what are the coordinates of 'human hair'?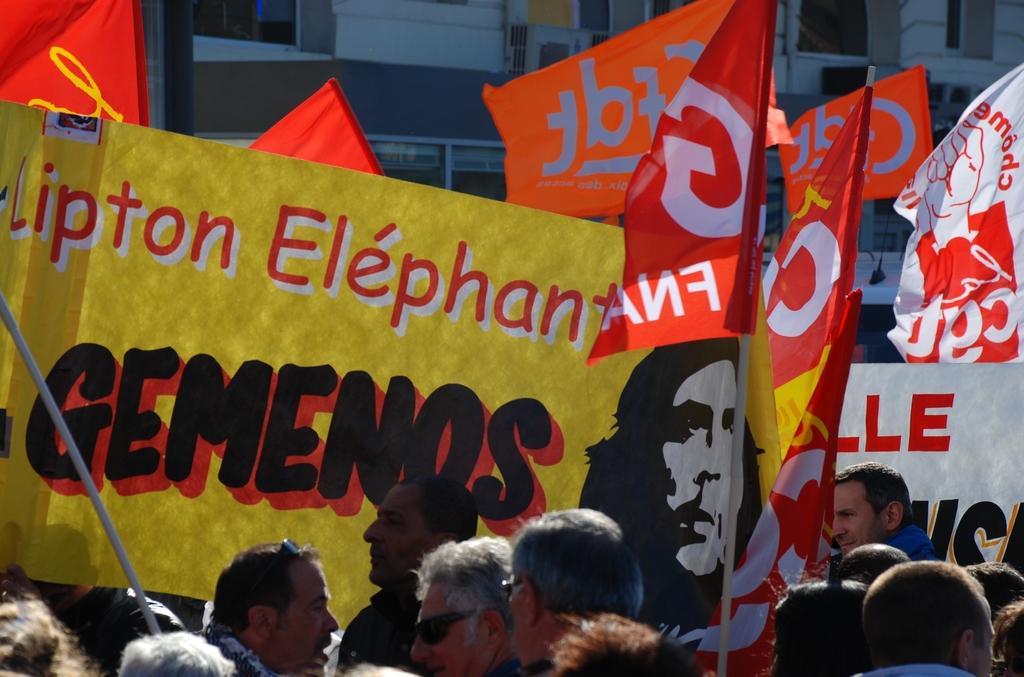
locate(501, 522, 644, 649).
